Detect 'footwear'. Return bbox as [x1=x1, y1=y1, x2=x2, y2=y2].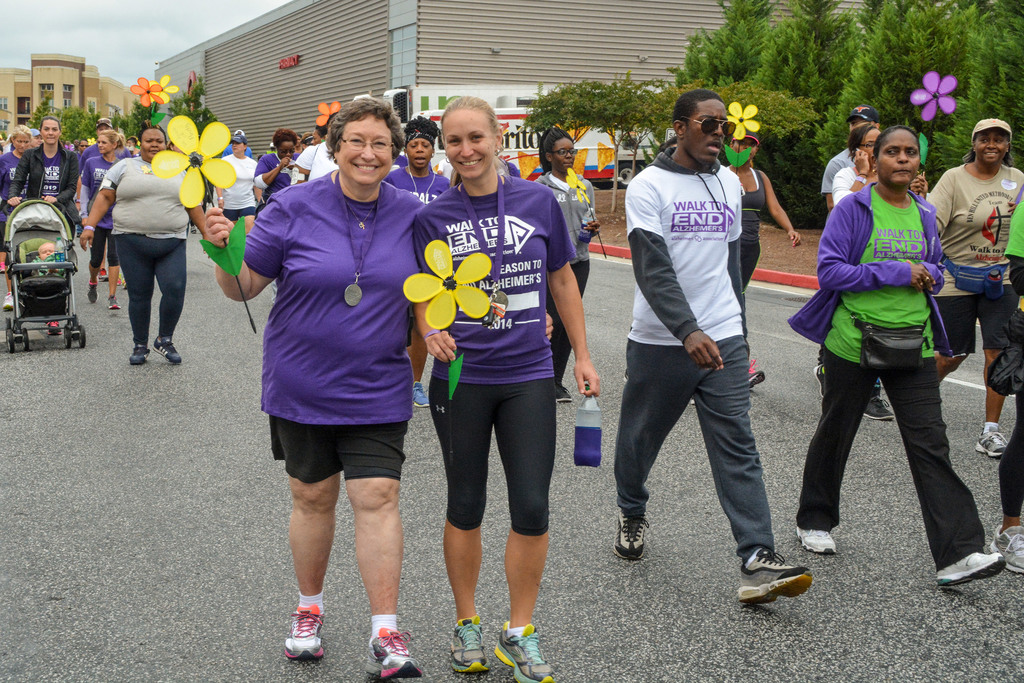
[x1=2, y1=289, x2=15, y2=313].
